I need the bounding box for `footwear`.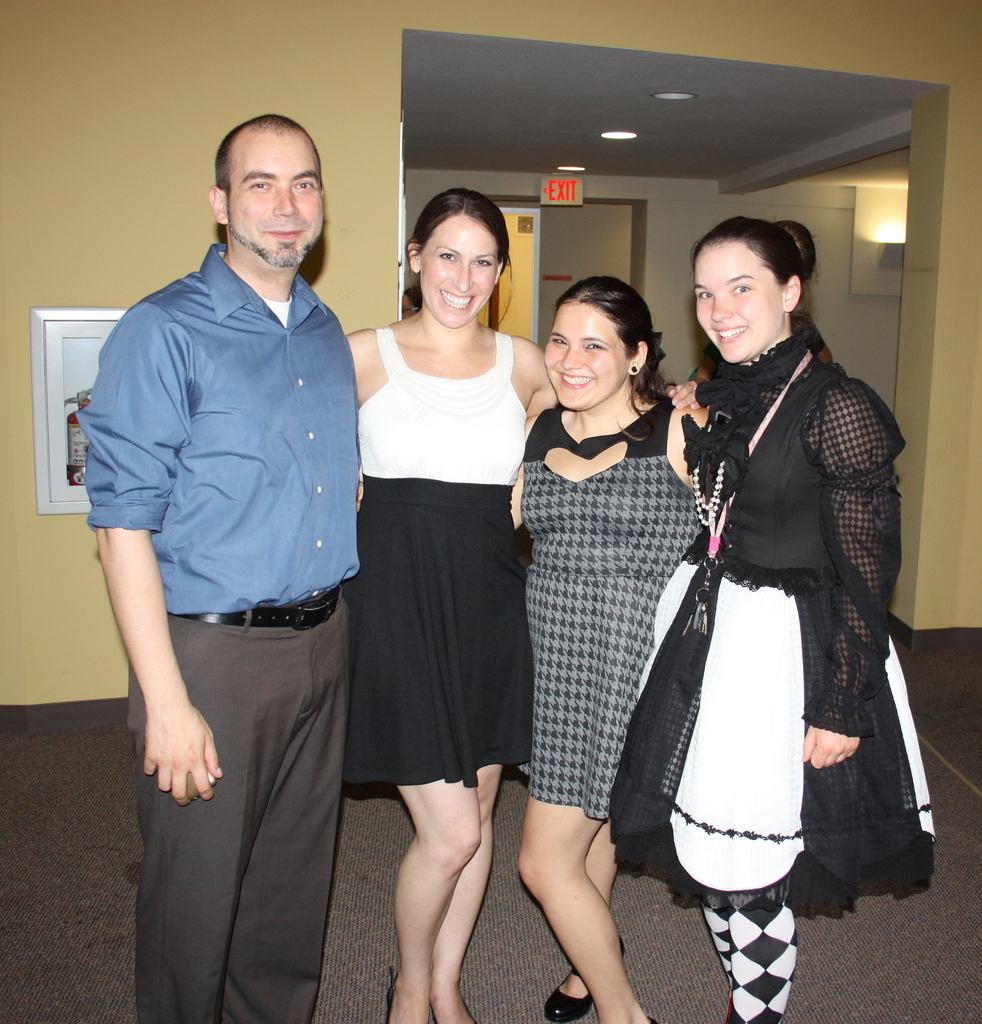
Here it is: <region>544, 928, 626, 1022</region>.
